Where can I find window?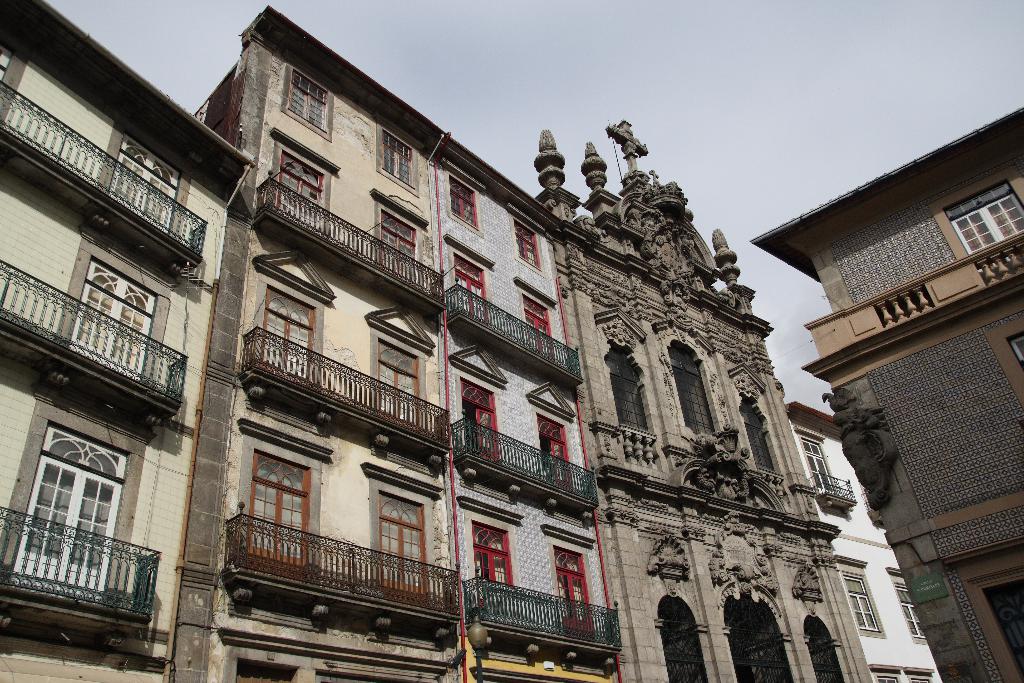
You can find it at 950, 183, 1023, 255.
